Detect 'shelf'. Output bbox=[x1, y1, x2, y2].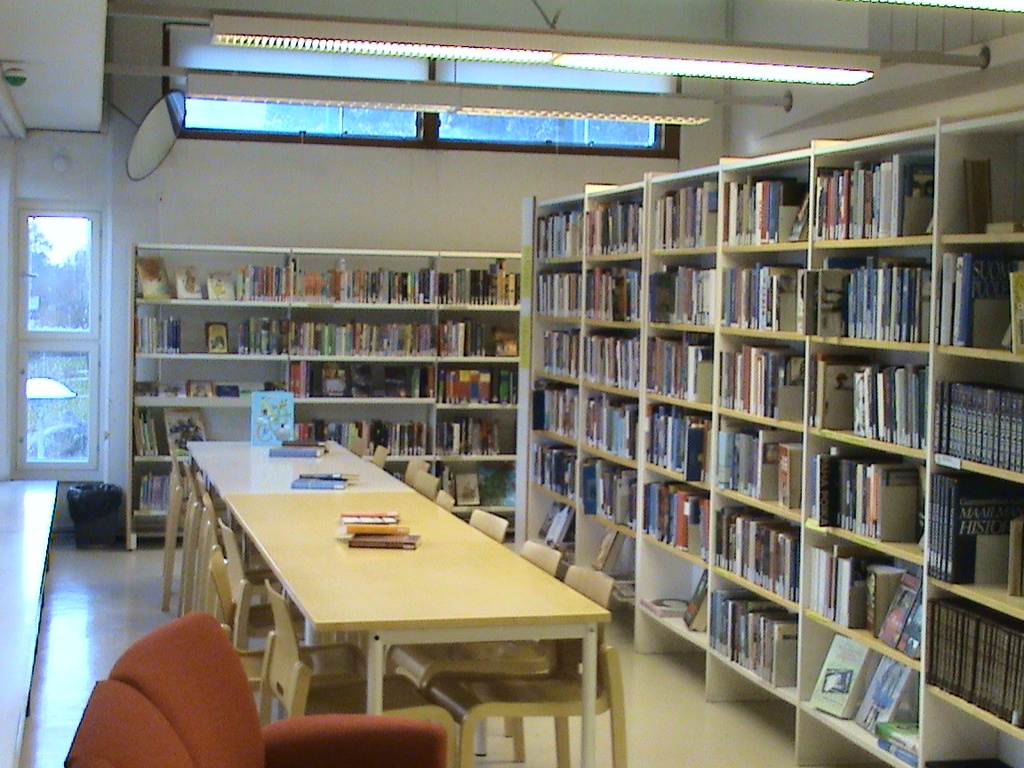
bbox=[132, 240, 289, 309].
